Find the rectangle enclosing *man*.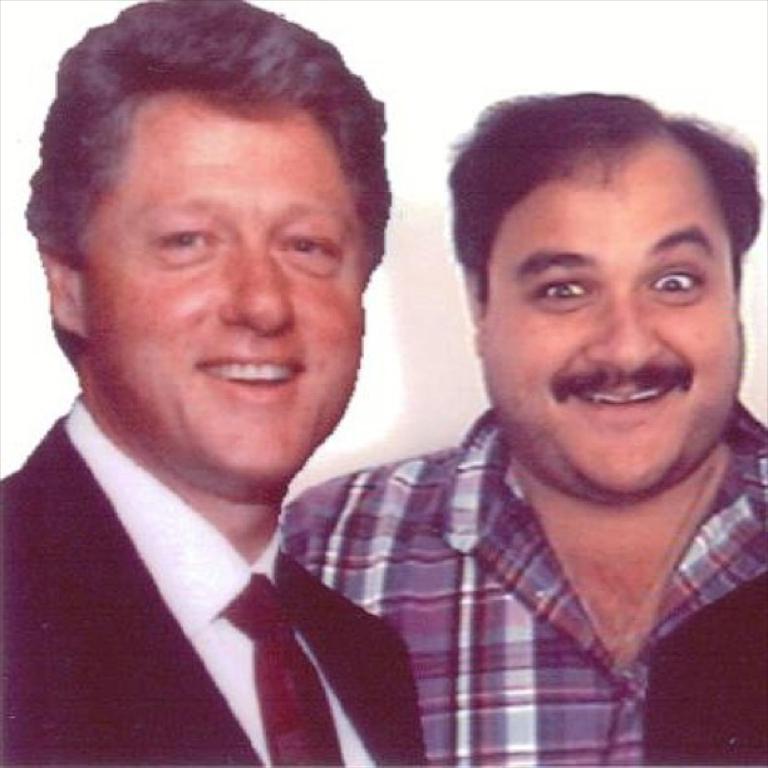
x1=237, y1=72, x2=767, y2=757.
